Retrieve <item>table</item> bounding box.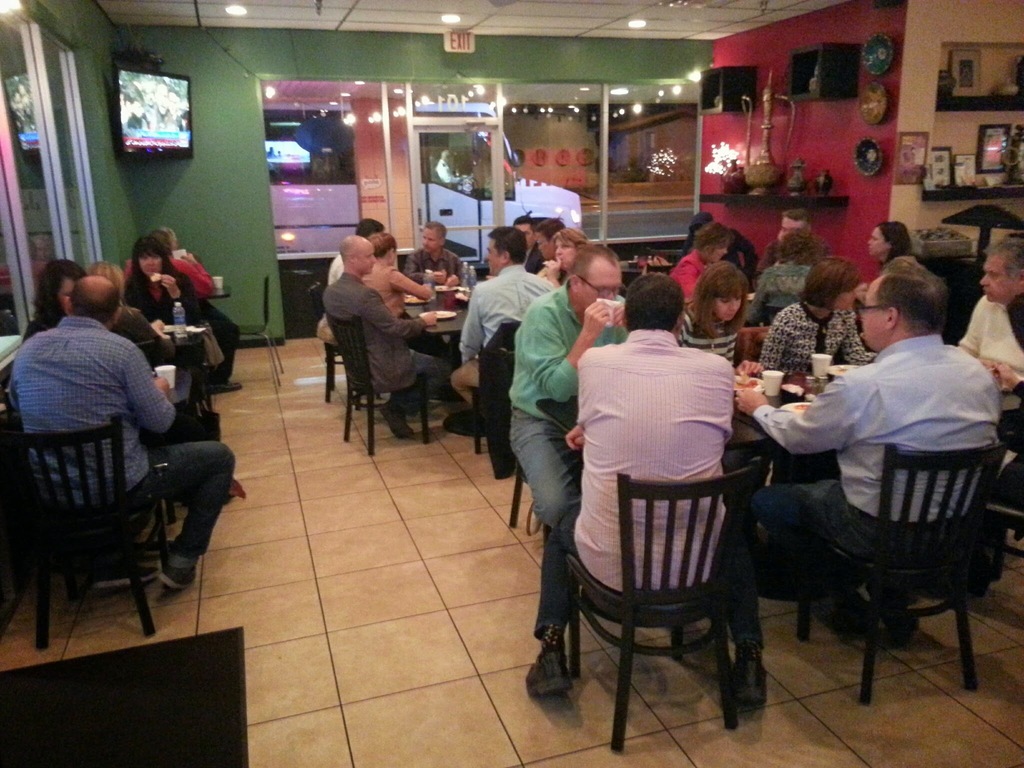
Bounding box: 0, 355, 205, 534.
